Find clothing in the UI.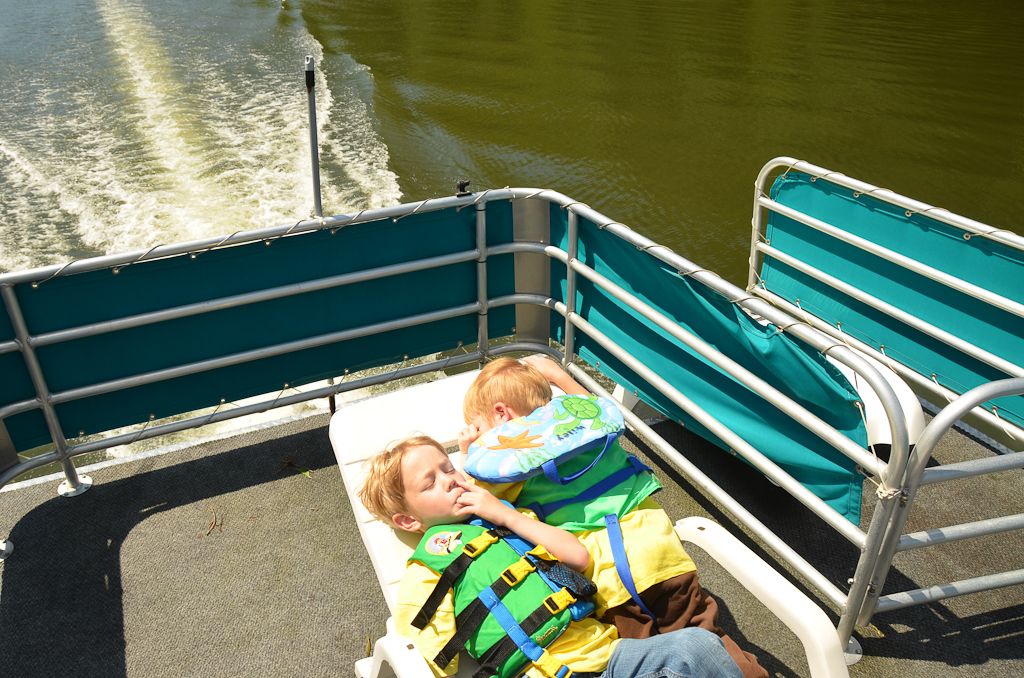
UI element at 460 392 767 677.
